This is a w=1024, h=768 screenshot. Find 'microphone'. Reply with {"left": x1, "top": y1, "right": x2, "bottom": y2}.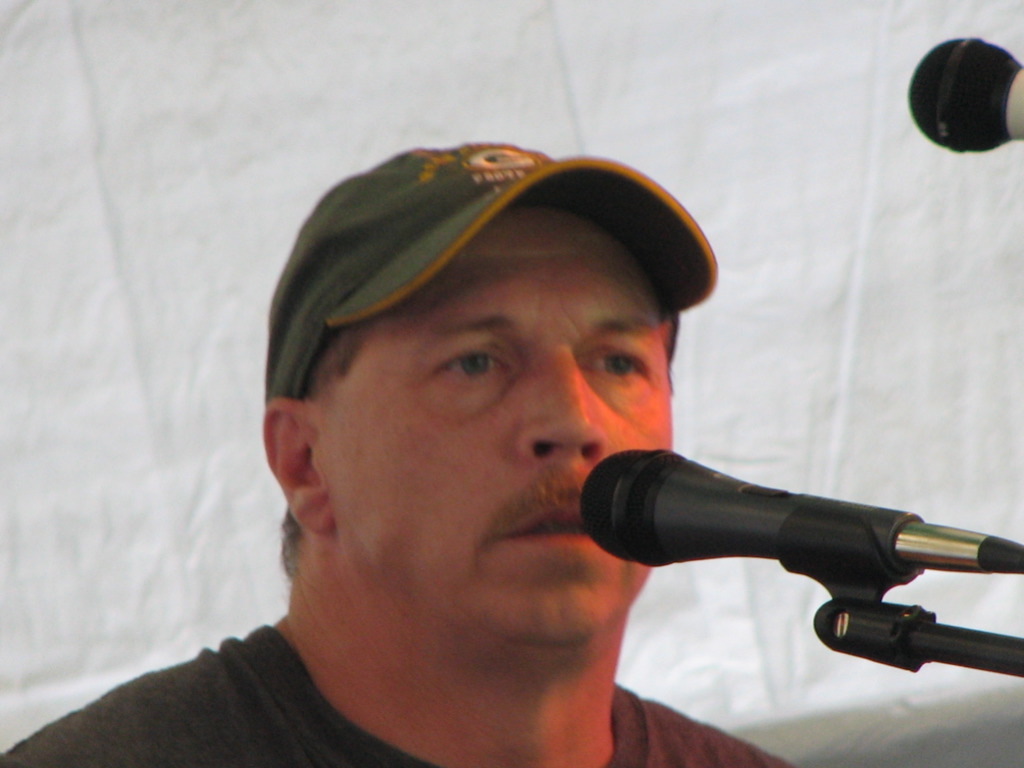
{"left": 569, "top": 445, "right": 1023, "bottom": 577}.
